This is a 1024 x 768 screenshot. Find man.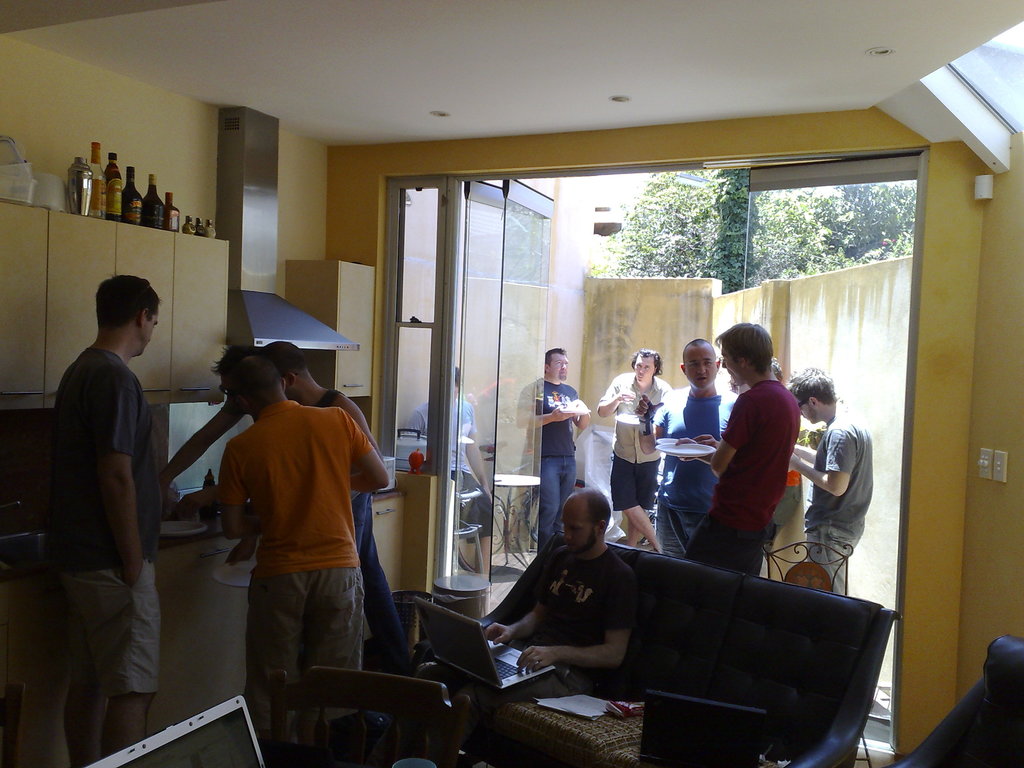
Bounding box: 507,343,595,559.
